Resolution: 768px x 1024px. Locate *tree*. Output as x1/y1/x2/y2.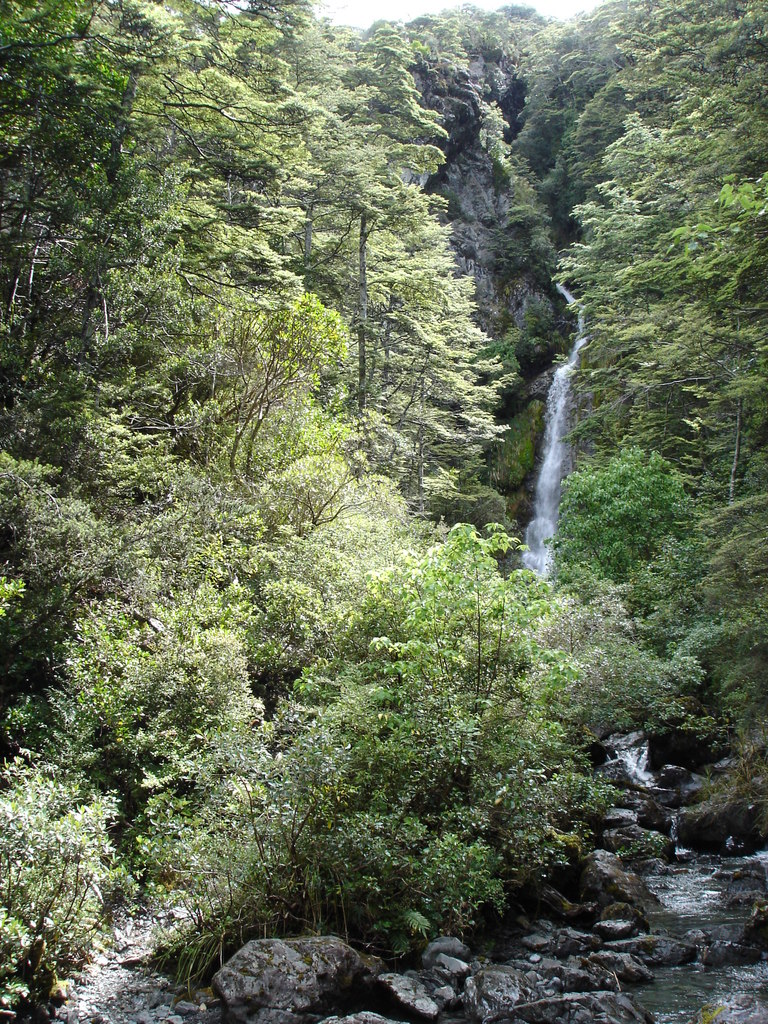
364/8/611/531.
